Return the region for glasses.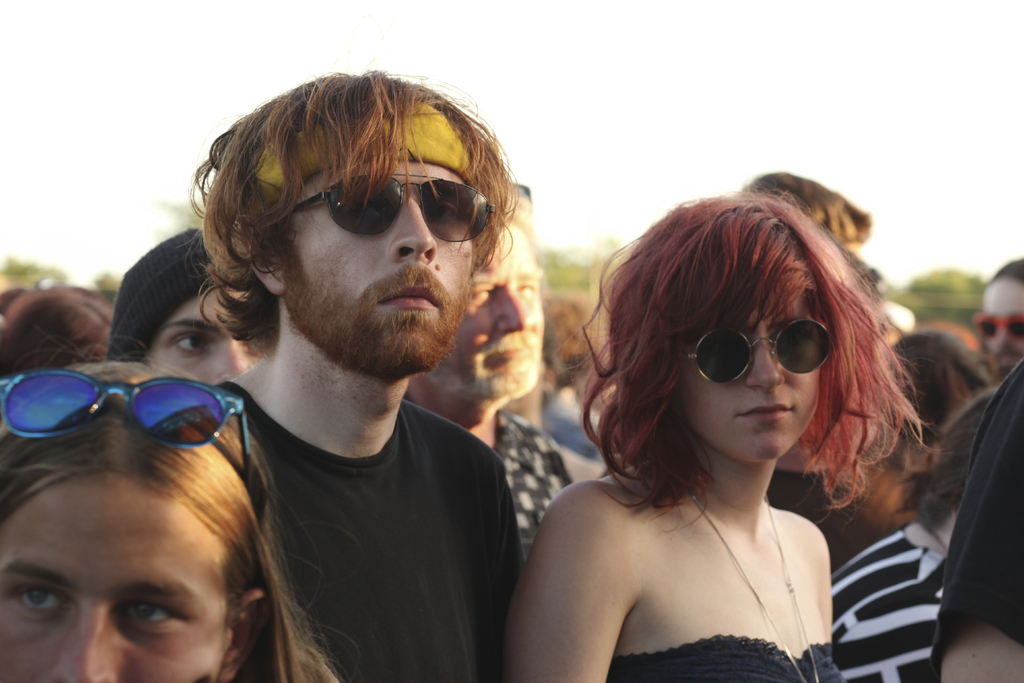
pyautogui.locateOnScreen(678, 316, 832, 384).
